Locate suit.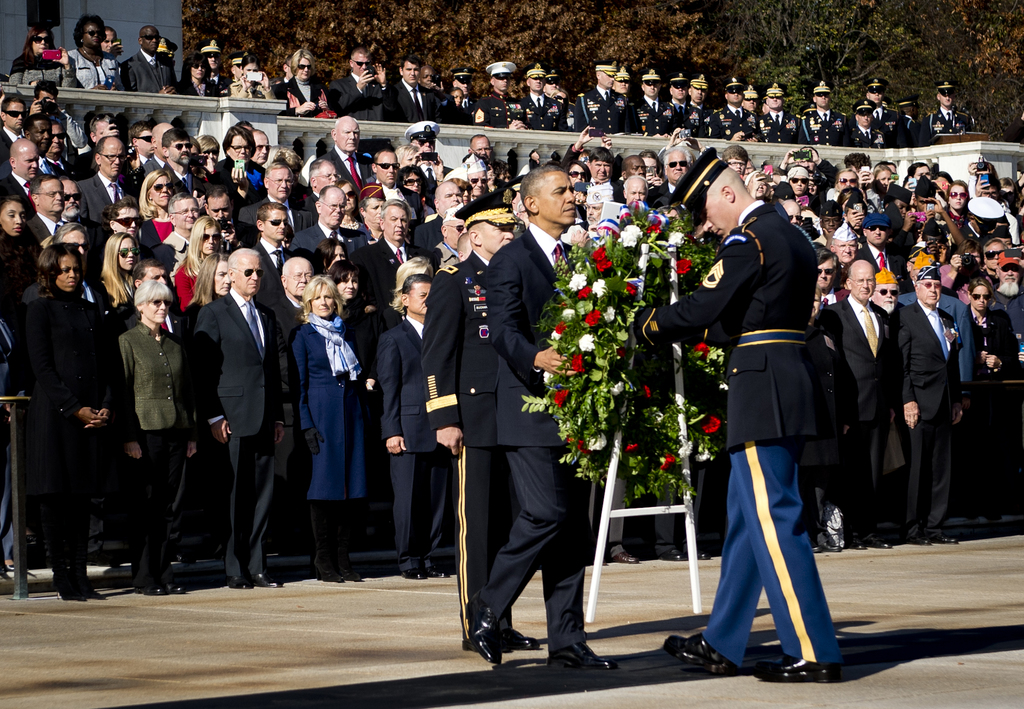
Bounding box: [x1=899, y1=304, x2=967, y2=541].
